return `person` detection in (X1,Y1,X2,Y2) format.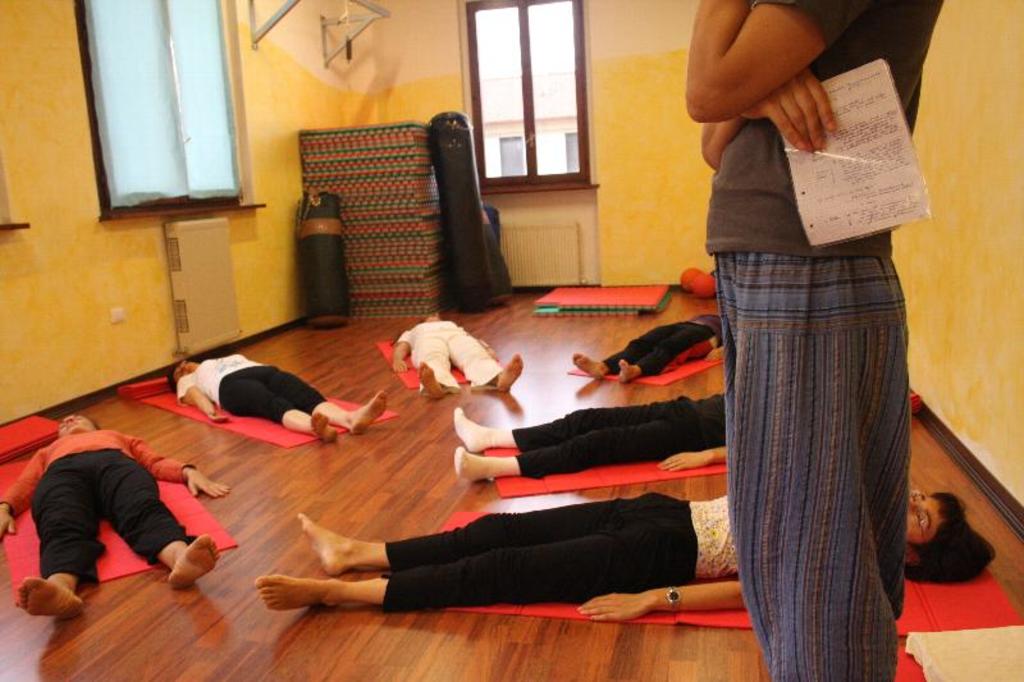
(0,411,232,626).
